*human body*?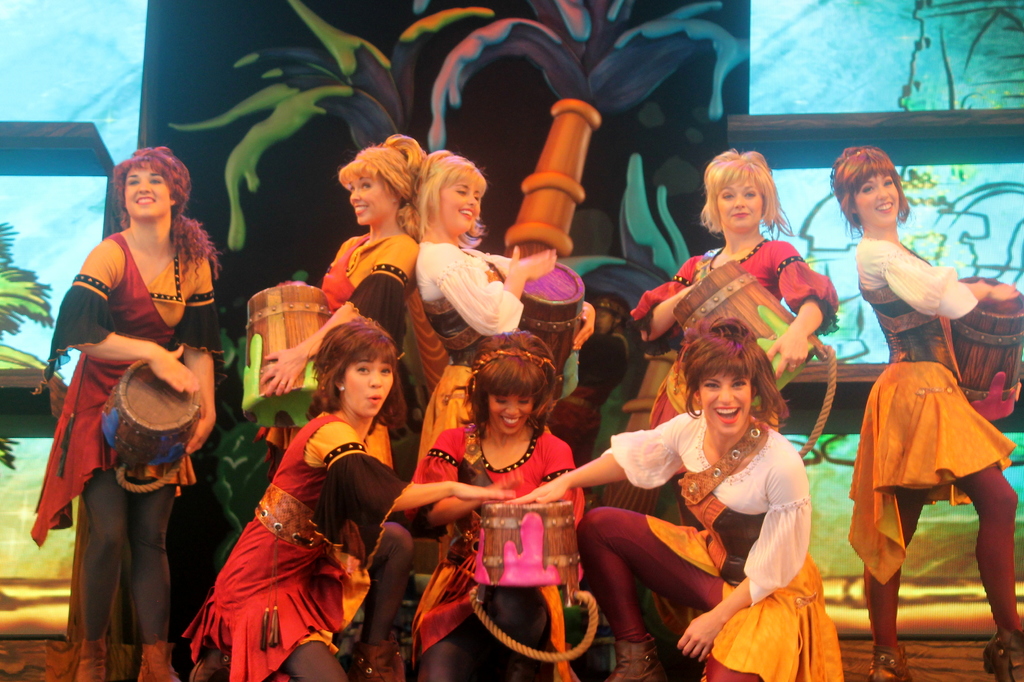
x1=393, y1=334, x2=572, y2=681
